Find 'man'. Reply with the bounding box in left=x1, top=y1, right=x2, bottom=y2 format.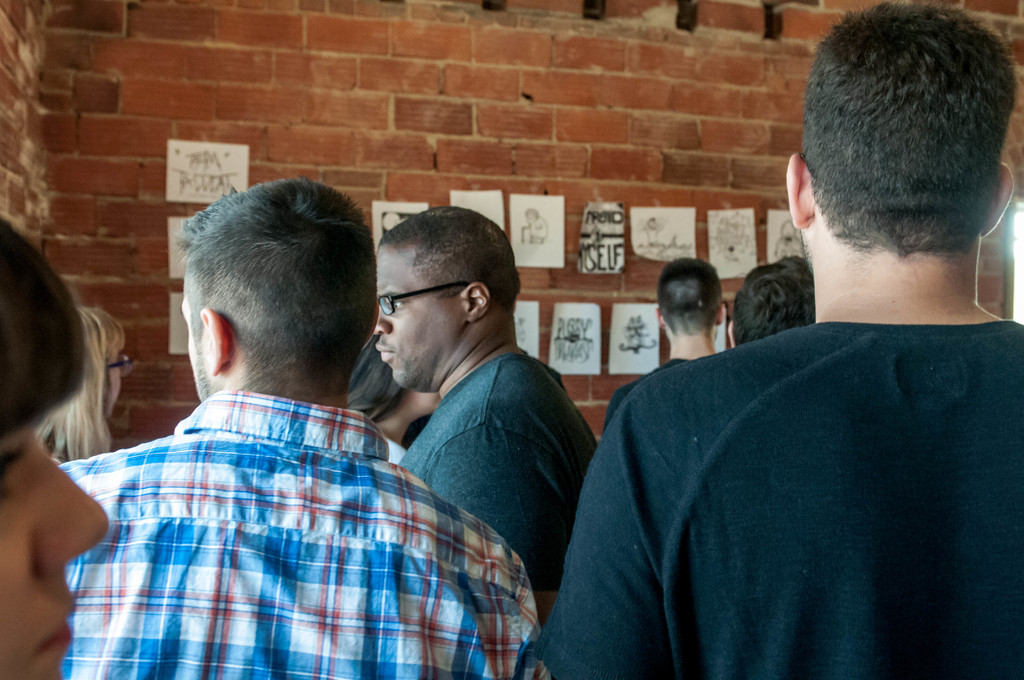
left=604, top=261, right=729, bottom=434.
